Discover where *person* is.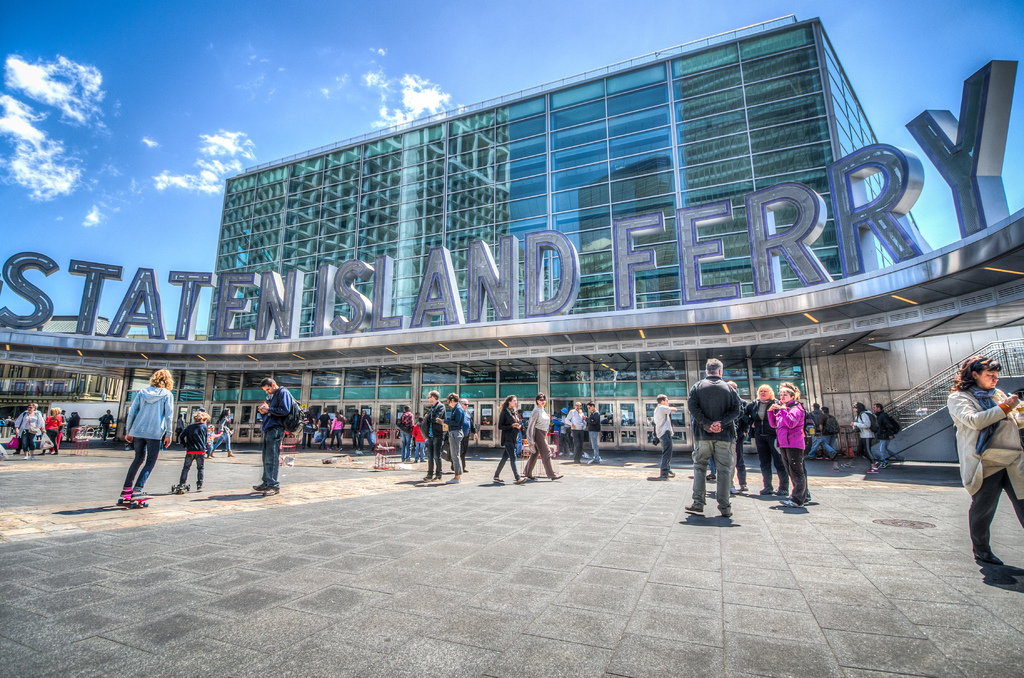
Discovered at [449,394,464,475].
